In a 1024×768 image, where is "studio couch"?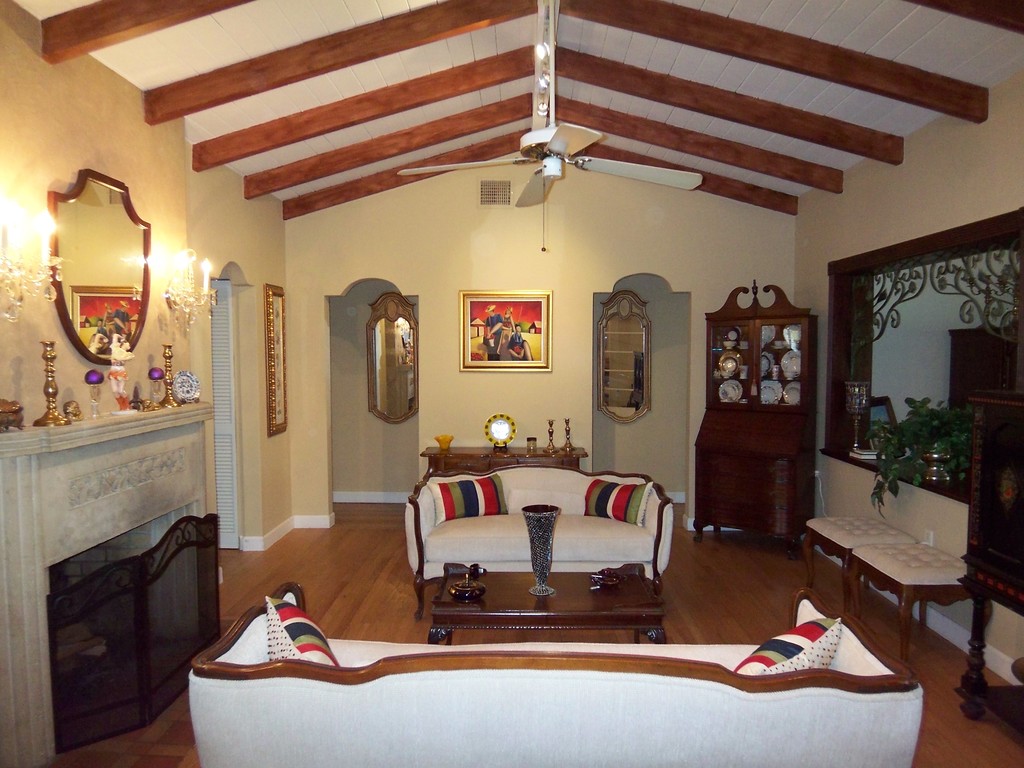
bbox(184, 581, 929, 767).
